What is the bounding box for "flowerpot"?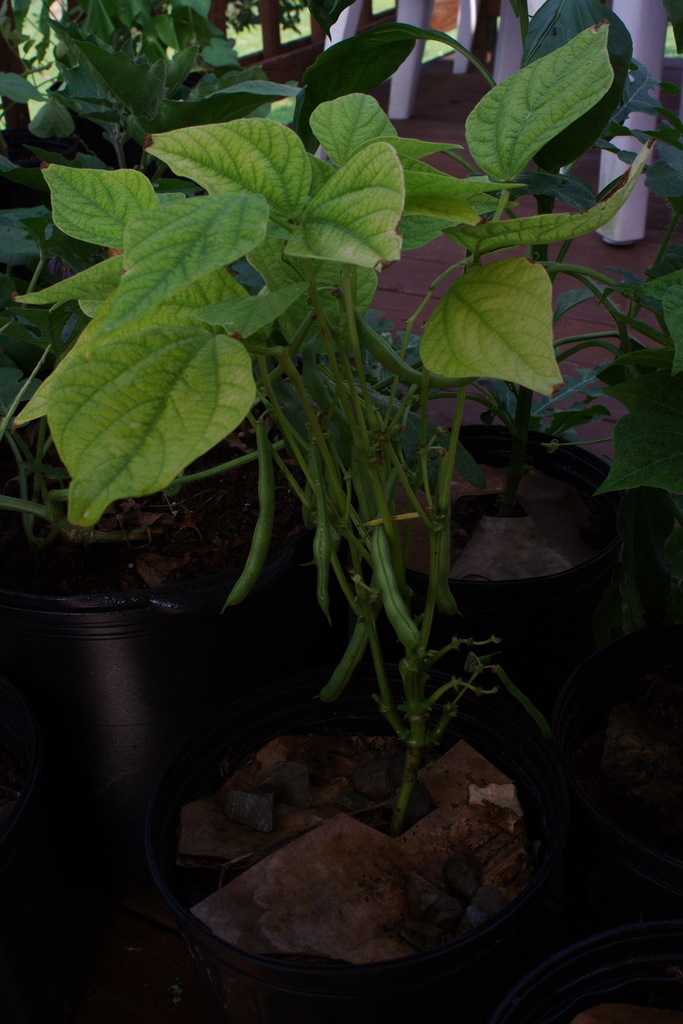
l=145, t=679, r=559, b=1004.
